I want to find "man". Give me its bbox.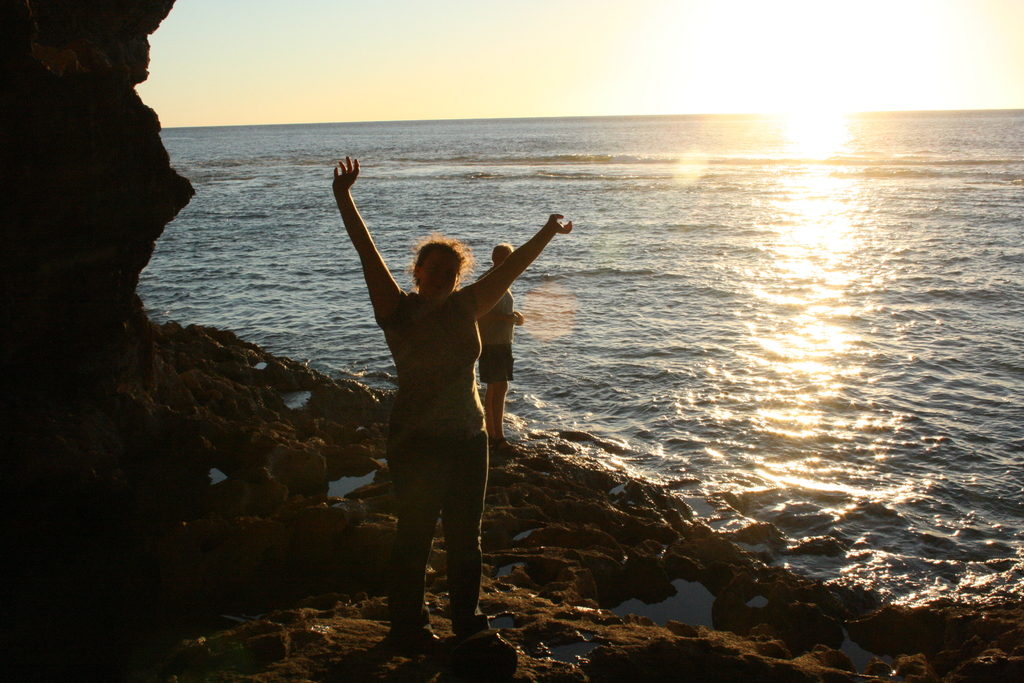
[x1=480, y1=240, x2=526, y2=452].
